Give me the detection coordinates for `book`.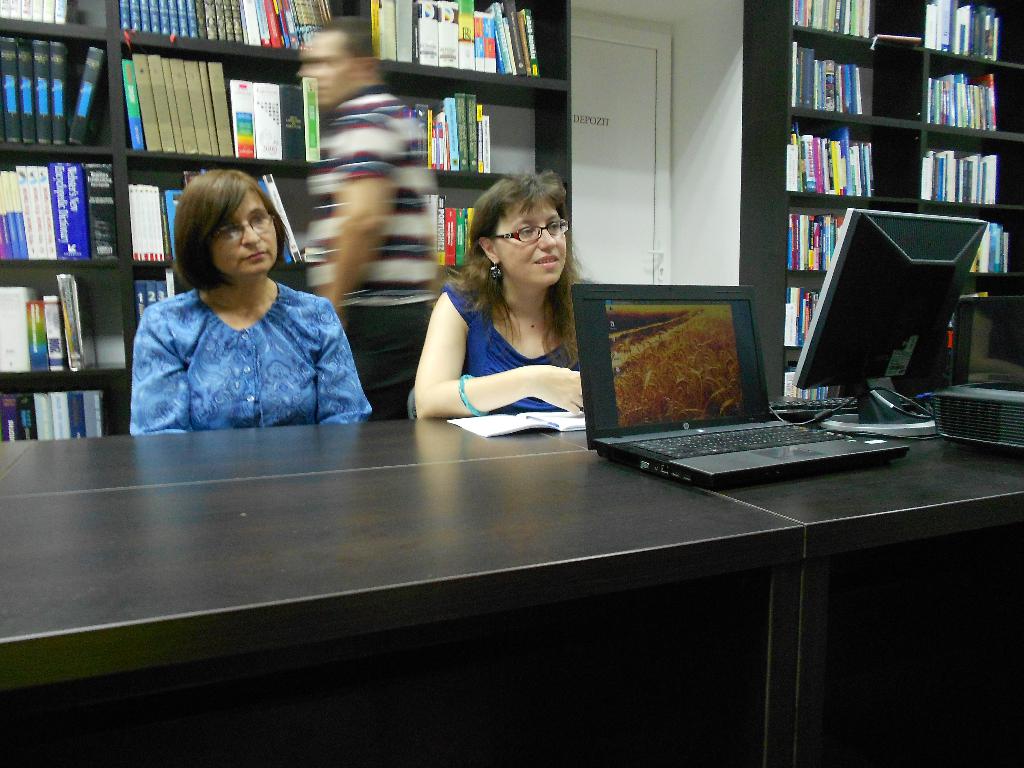
select_region(22, 35, 34, 143).
